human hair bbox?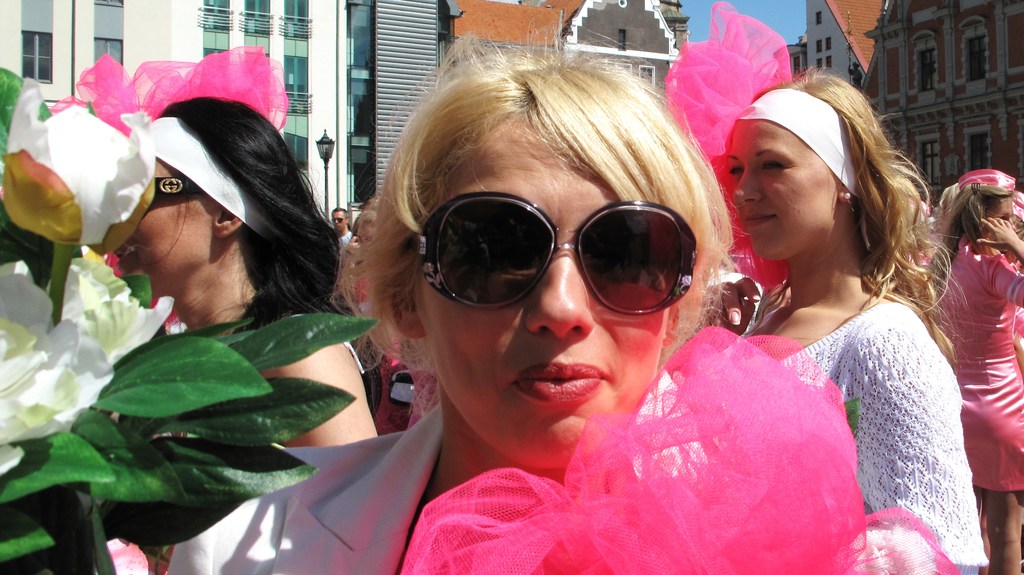
x1=748 y1=75 x2=966 y2=368
